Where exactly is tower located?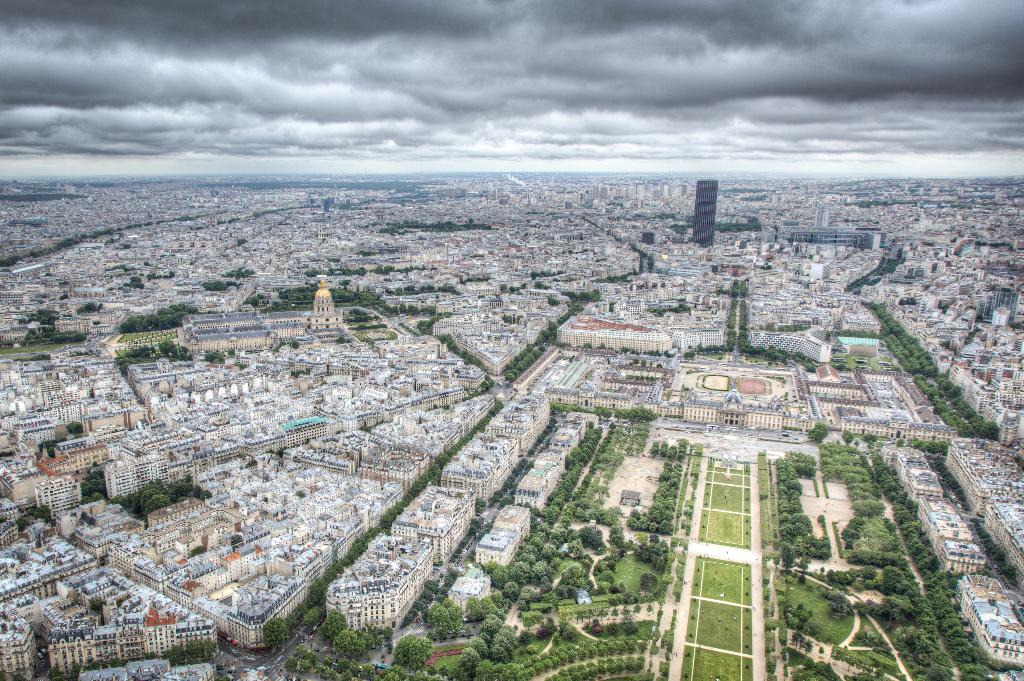
Its bounding box is <box>812,201,832,237</box>.
